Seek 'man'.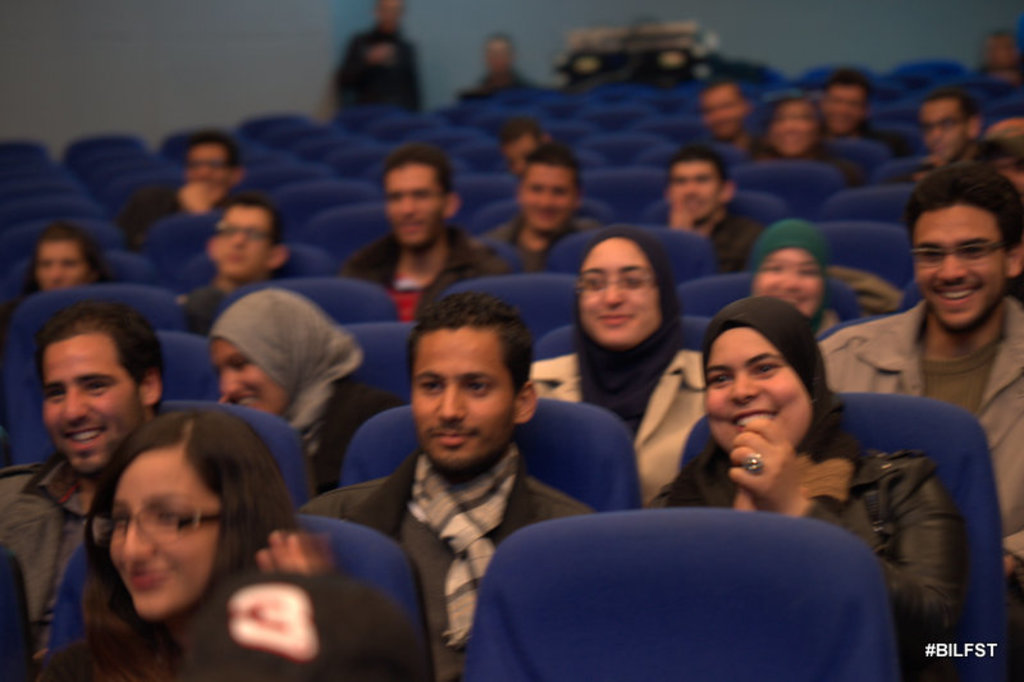
BBox(289, 294, 604, 681).
